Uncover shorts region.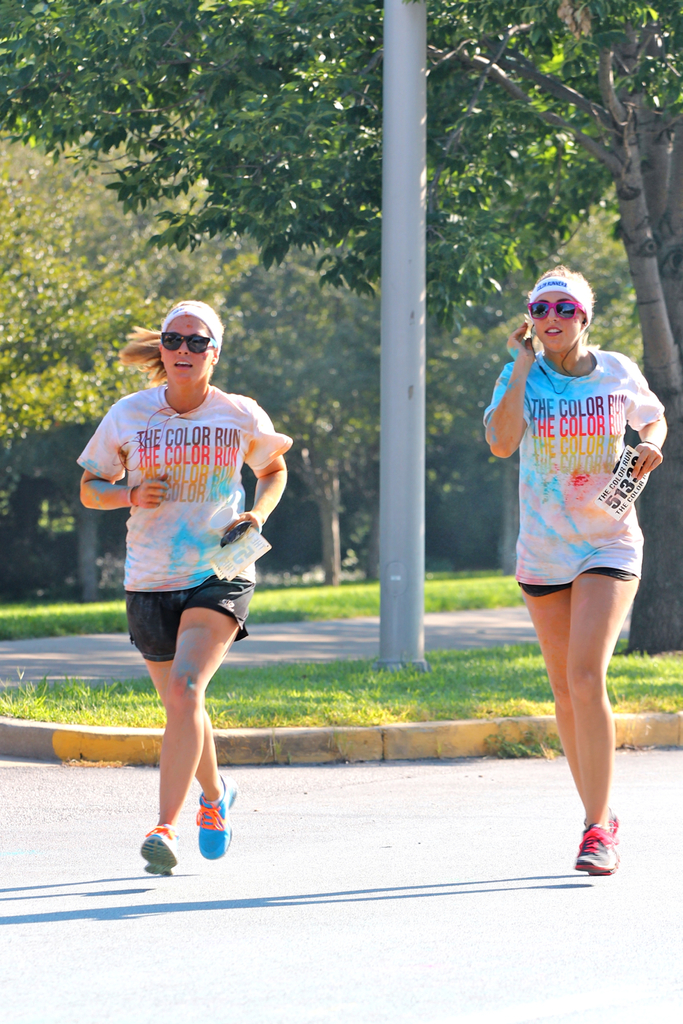
Uncovered: locate(518, 562, 632, 595).
